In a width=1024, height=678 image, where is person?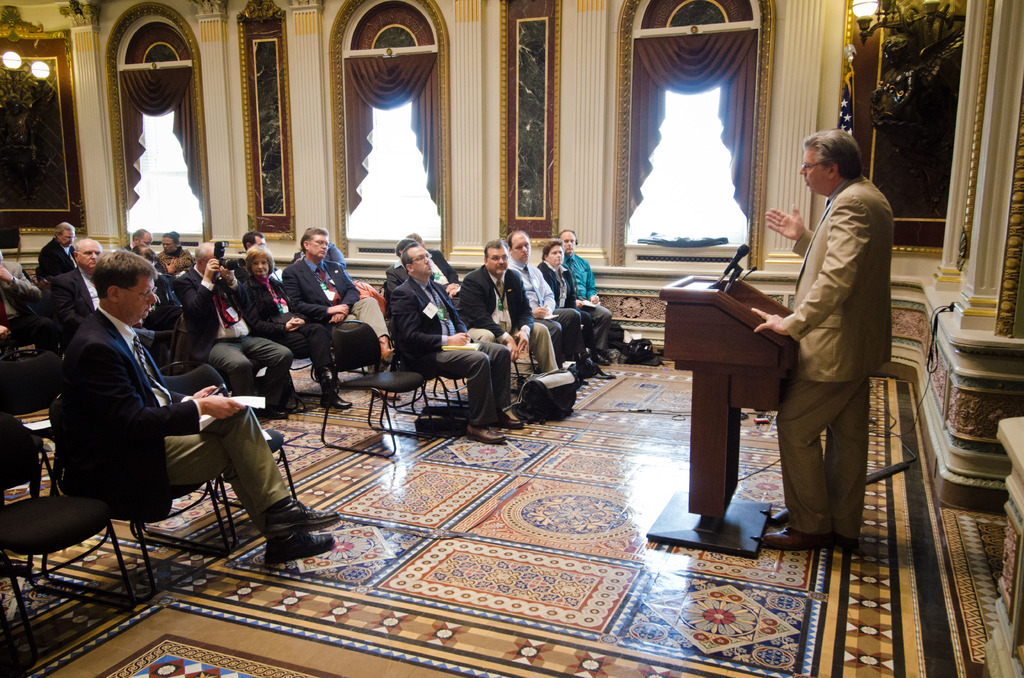
(x1=556, y1=227, x2=618, y2=362).
